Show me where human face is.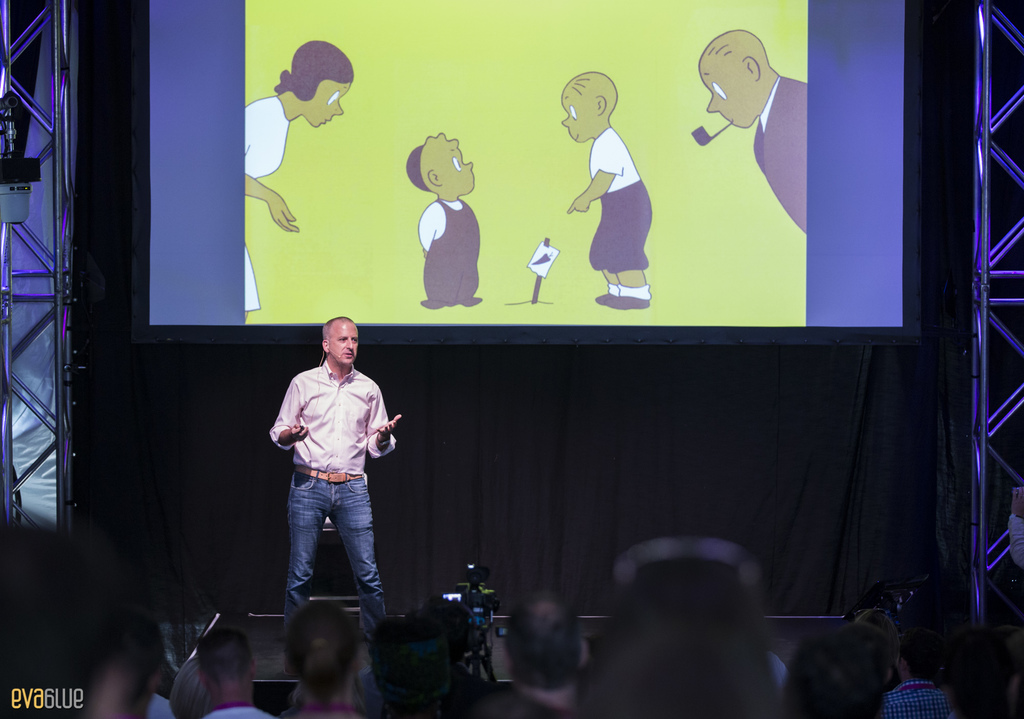
human face is at (x1=437, y1=151, x2=477, y2=194).
